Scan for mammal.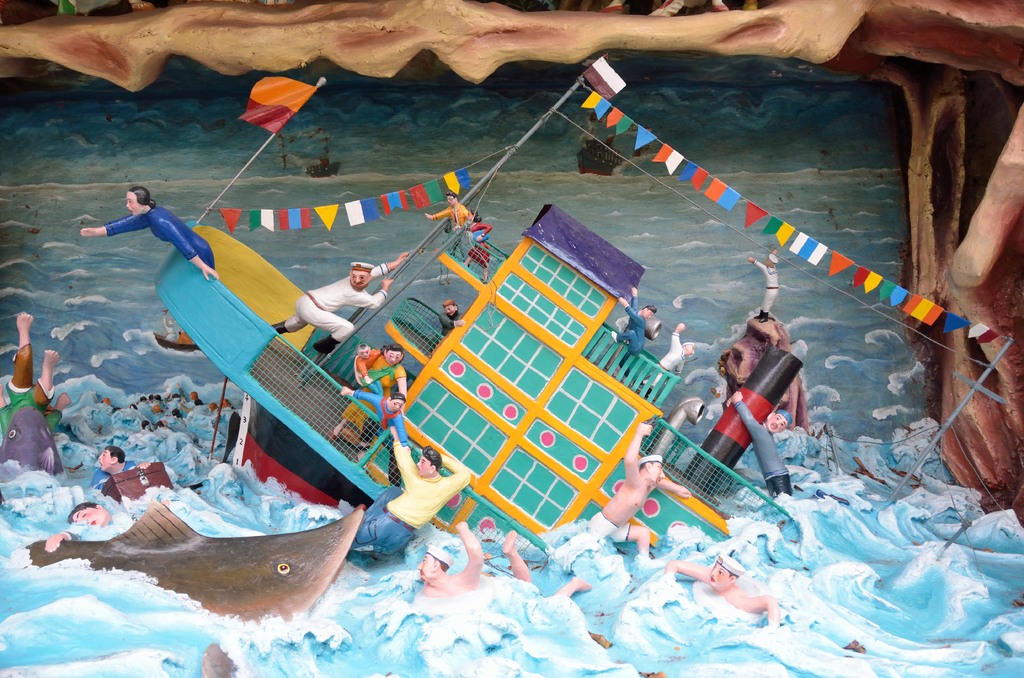
Scan result: l=723, t=392, r=789, b=499.
